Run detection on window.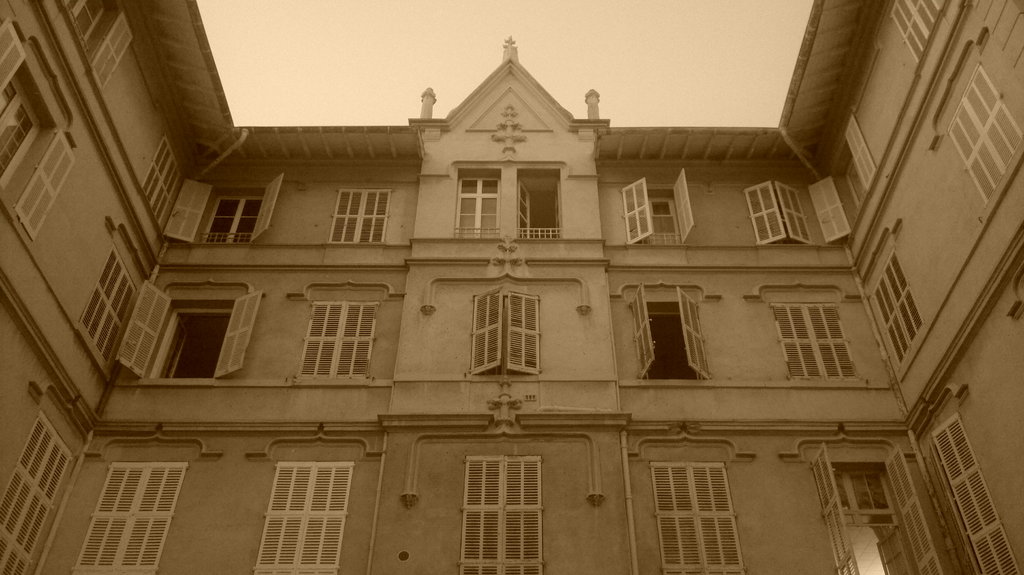
Result: 874, 253, 922, 363.
